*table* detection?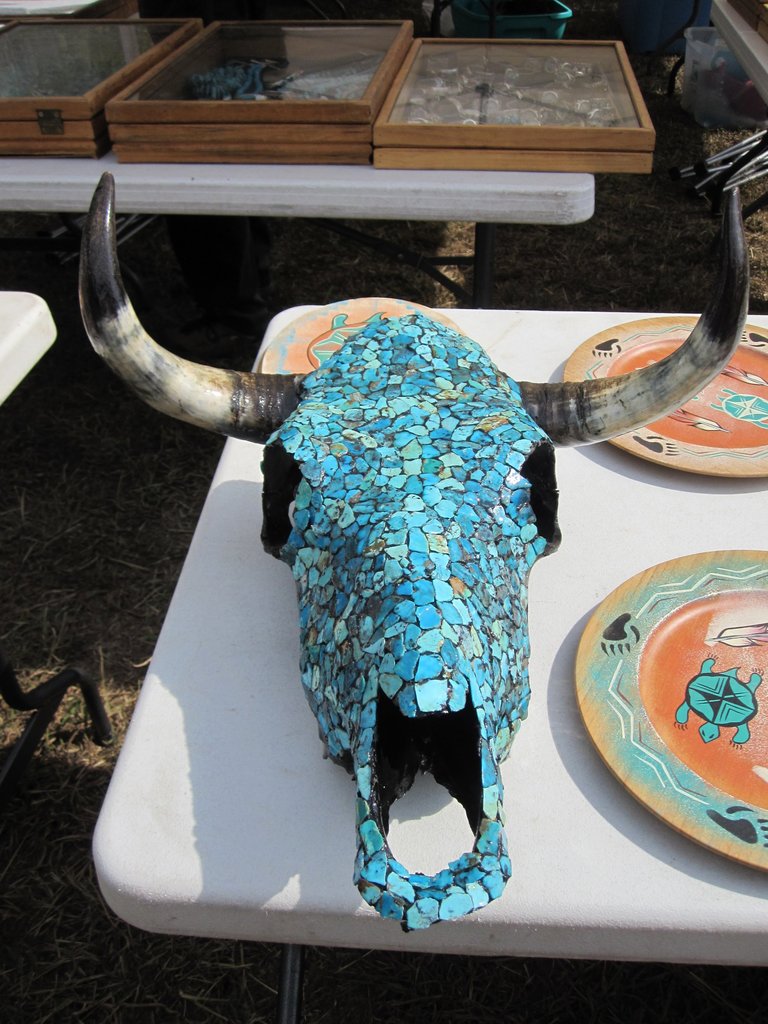
x1=0 y1=290 x2=60 y2=407
